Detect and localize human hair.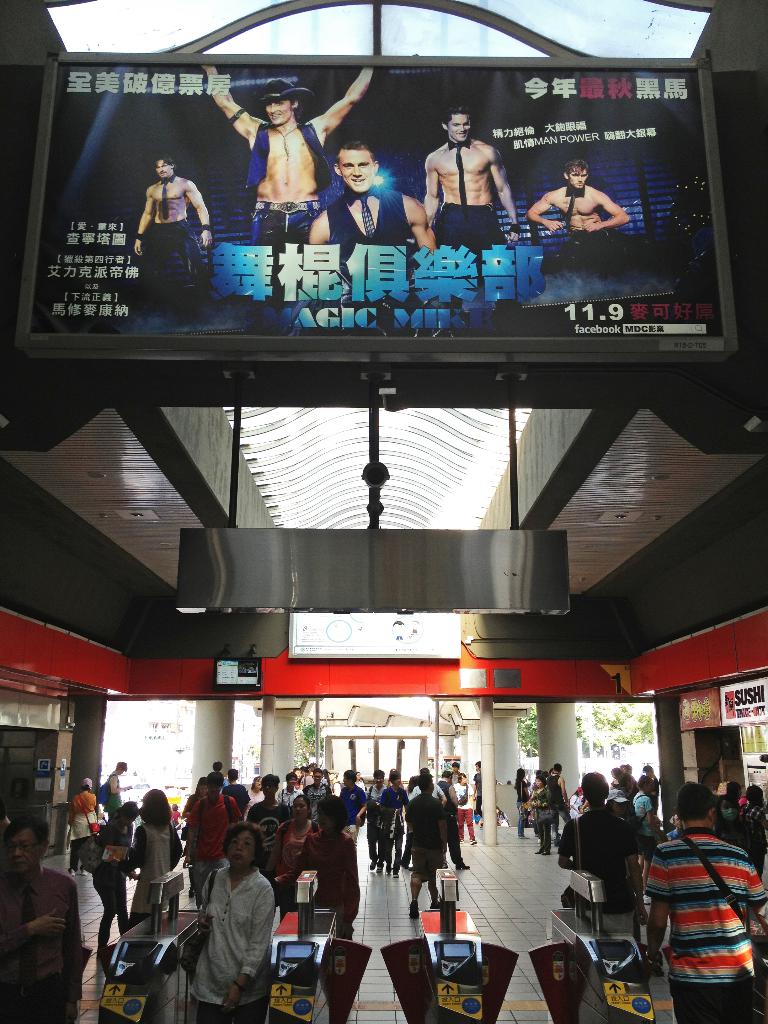
Localized at detection(627, 764, 632, 774).
